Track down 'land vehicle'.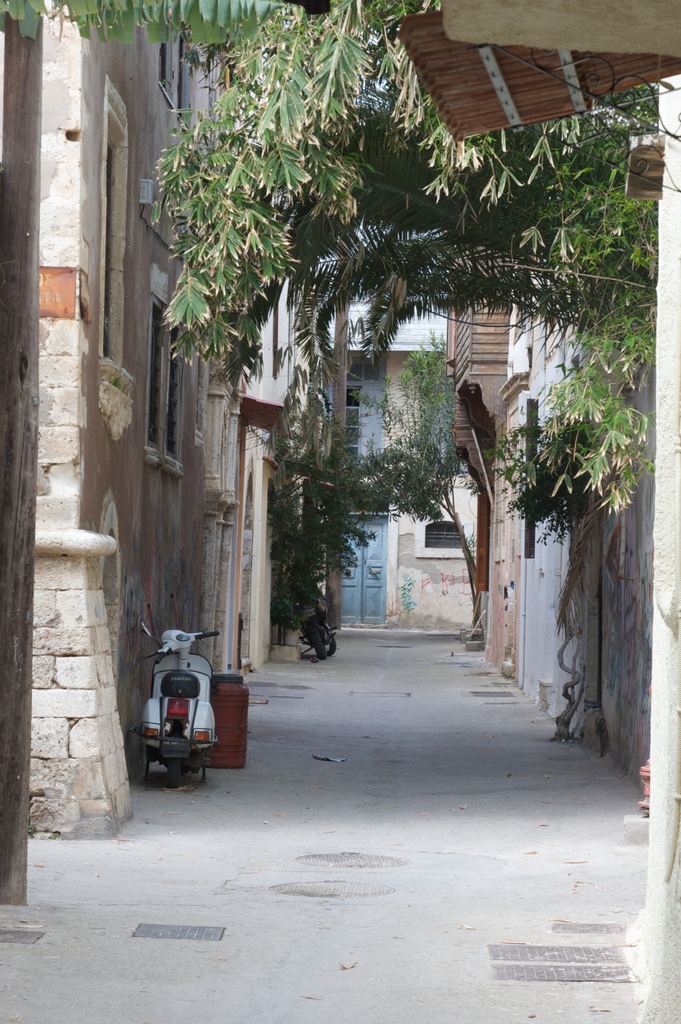
Tracked to locate(129, 656, 225, 783).
